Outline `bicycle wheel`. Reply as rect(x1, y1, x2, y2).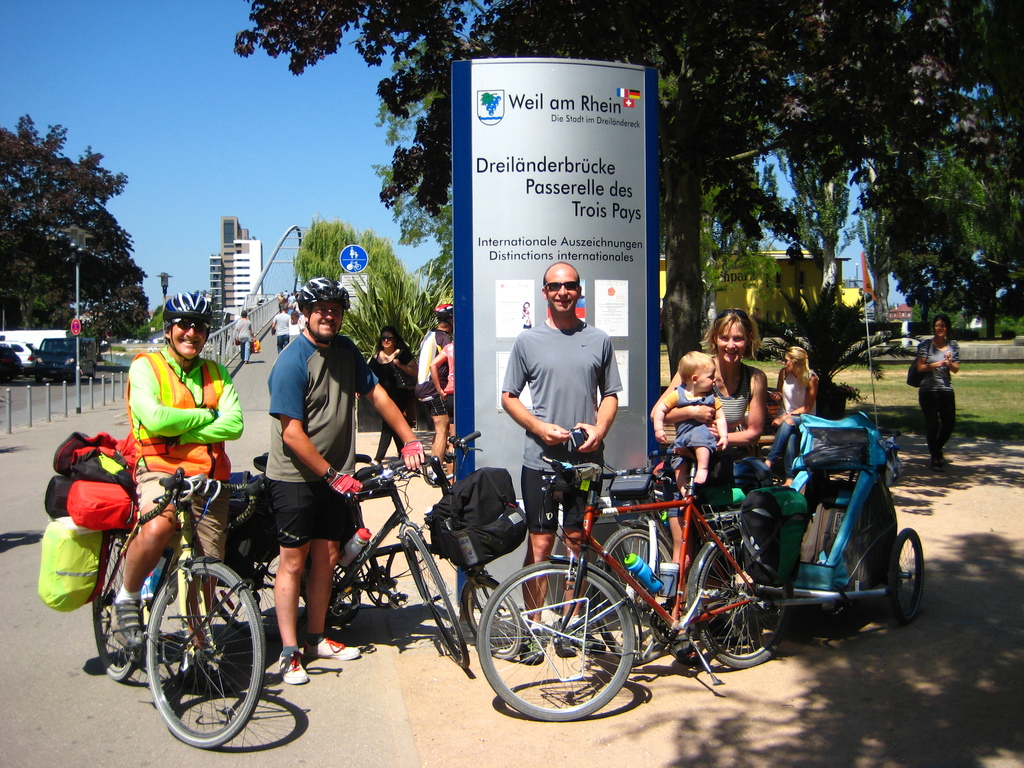
rect(91, 525, 143, 682).
